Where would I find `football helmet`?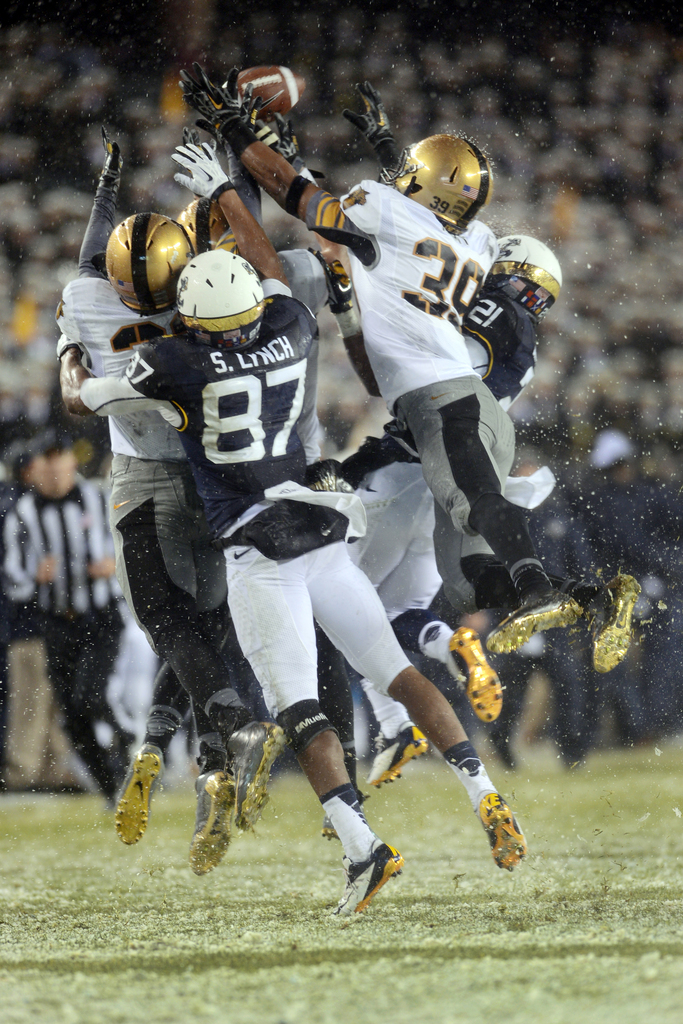
At x1=488 y1=232 x2=567 y2=326.
